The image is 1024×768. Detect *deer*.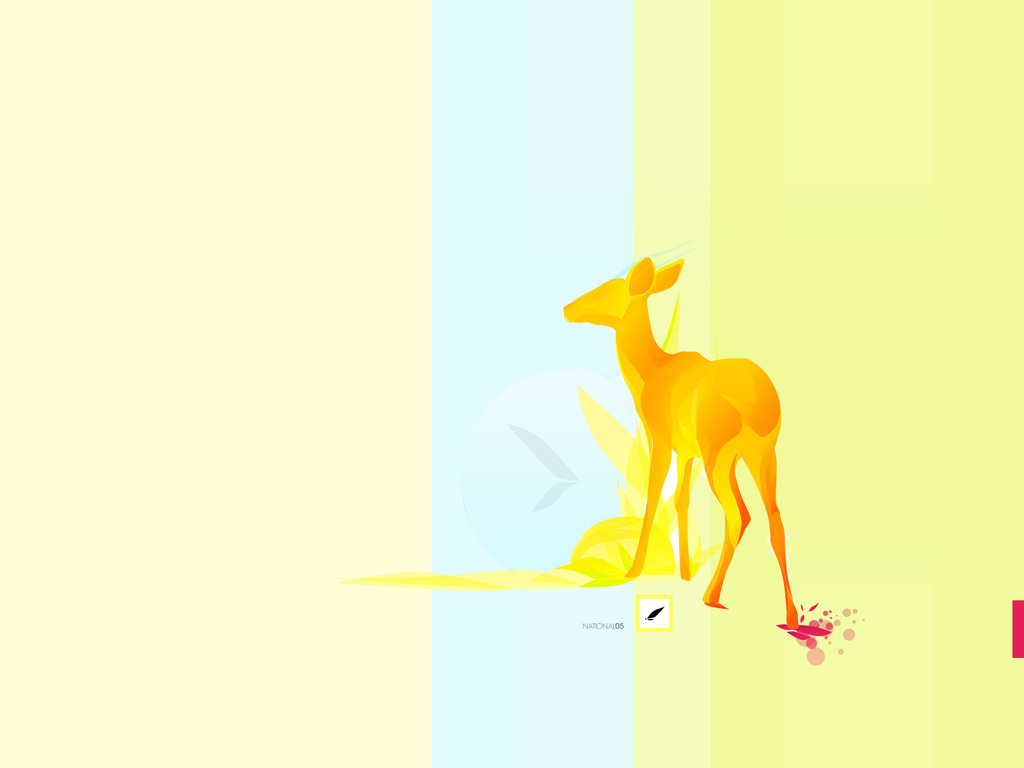
Detection: bbox(565, 259, 797, 633).
